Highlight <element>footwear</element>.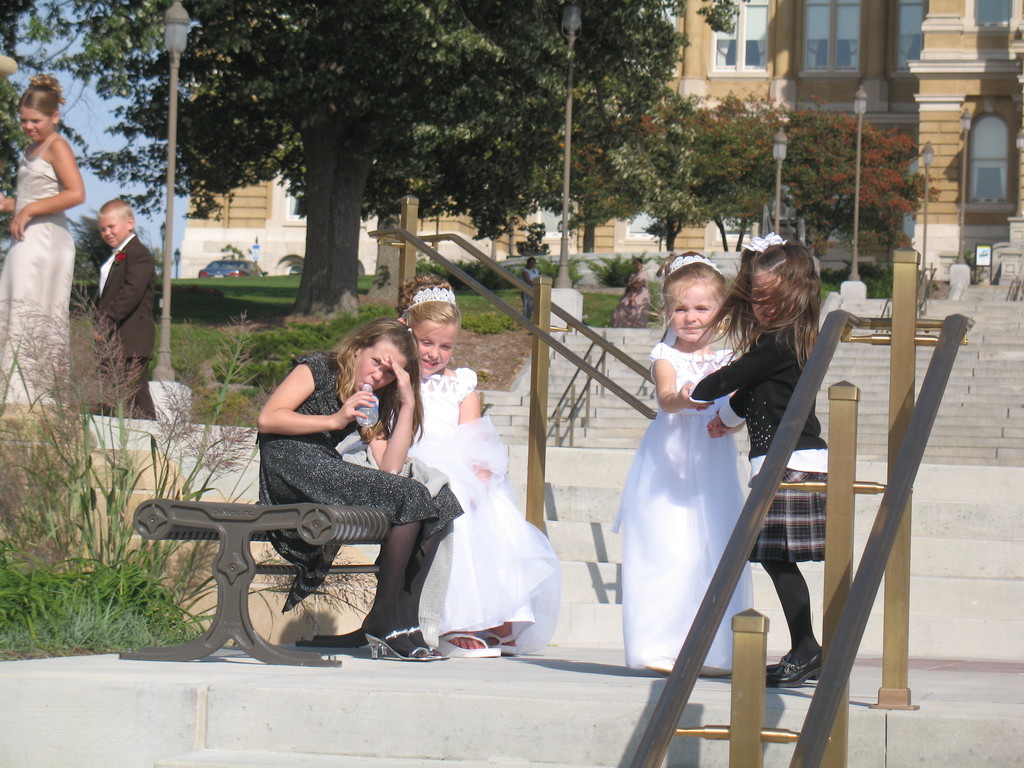
Highlighted region: {"x1": 365, "y1": 627, "x2": 432, "y2": 659}.
